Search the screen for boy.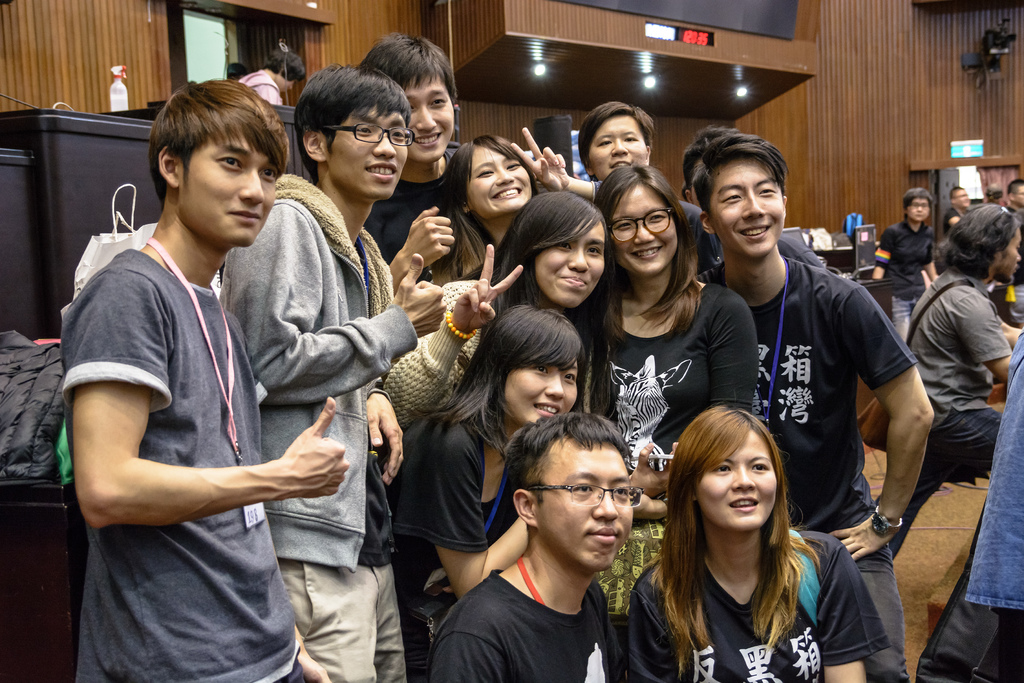
Found at region(358, 31, 461, 291).
